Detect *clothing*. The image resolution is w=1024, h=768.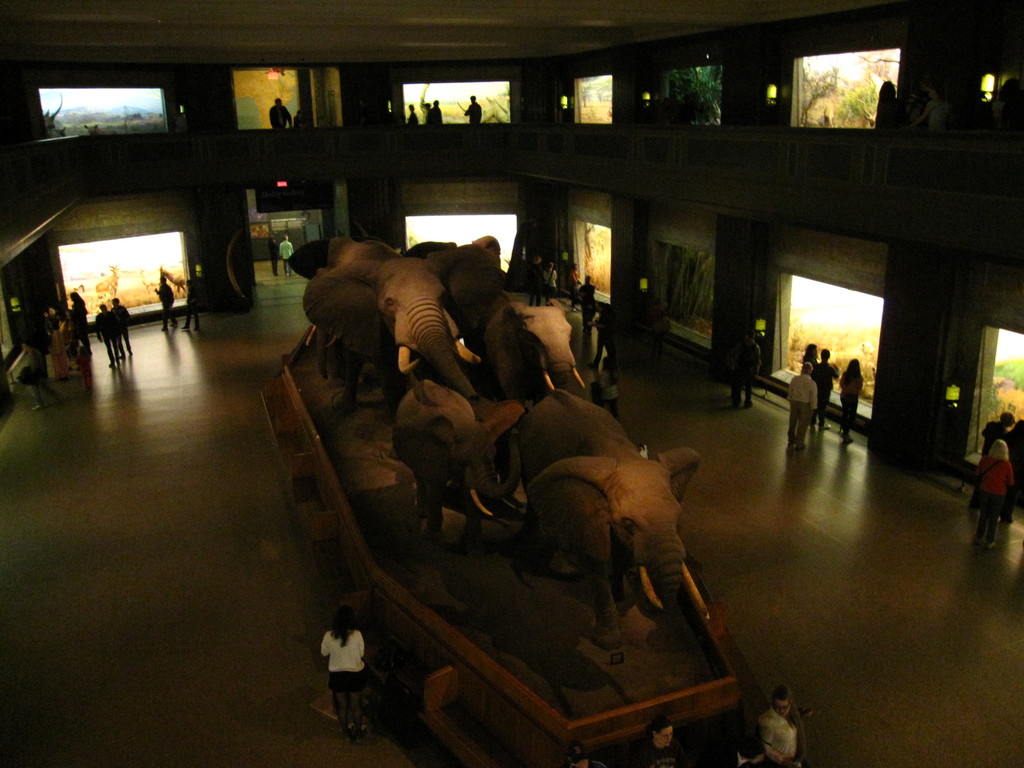
(left=57, top=317, right=71, bottom=350).
